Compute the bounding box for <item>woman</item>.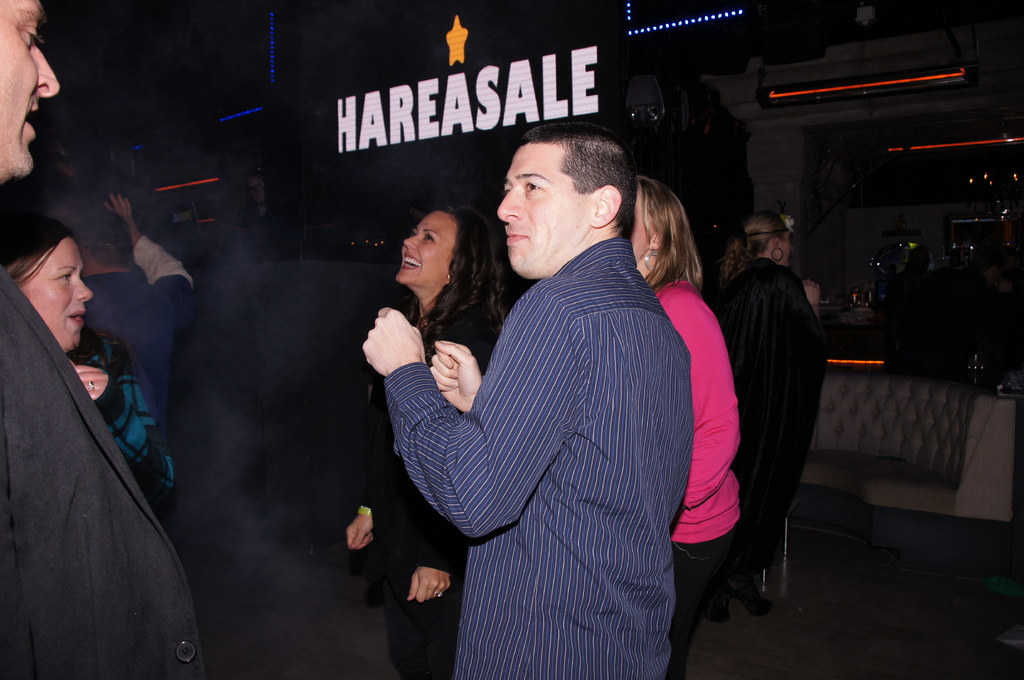
<bbox>351, 205, 502, 678</bbox>.
